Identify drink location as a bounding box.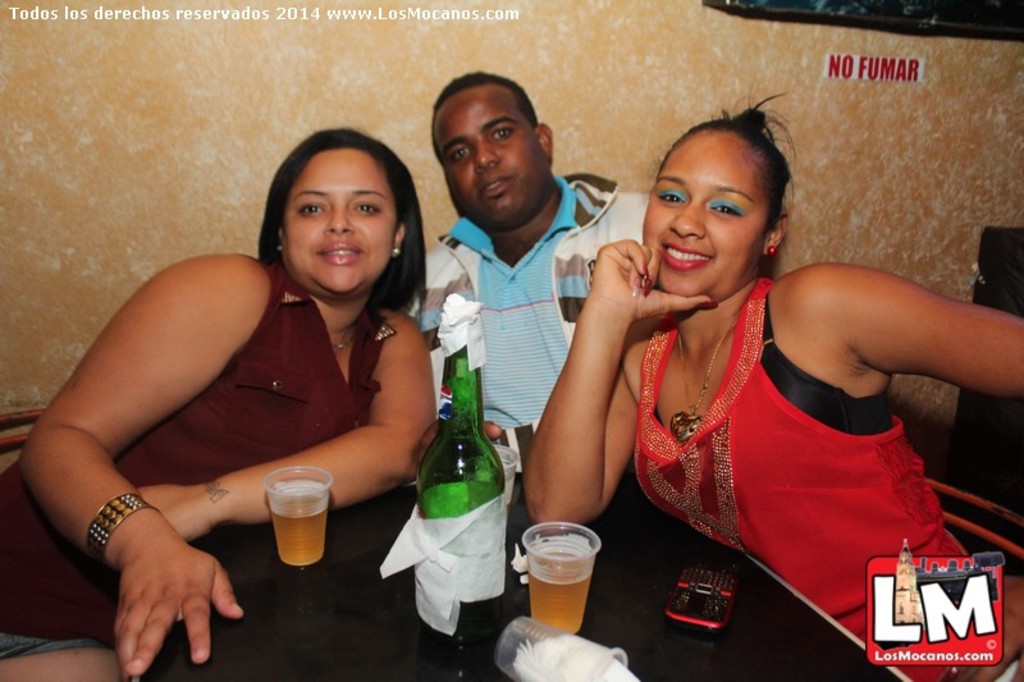
269, 488, 333, 560.
